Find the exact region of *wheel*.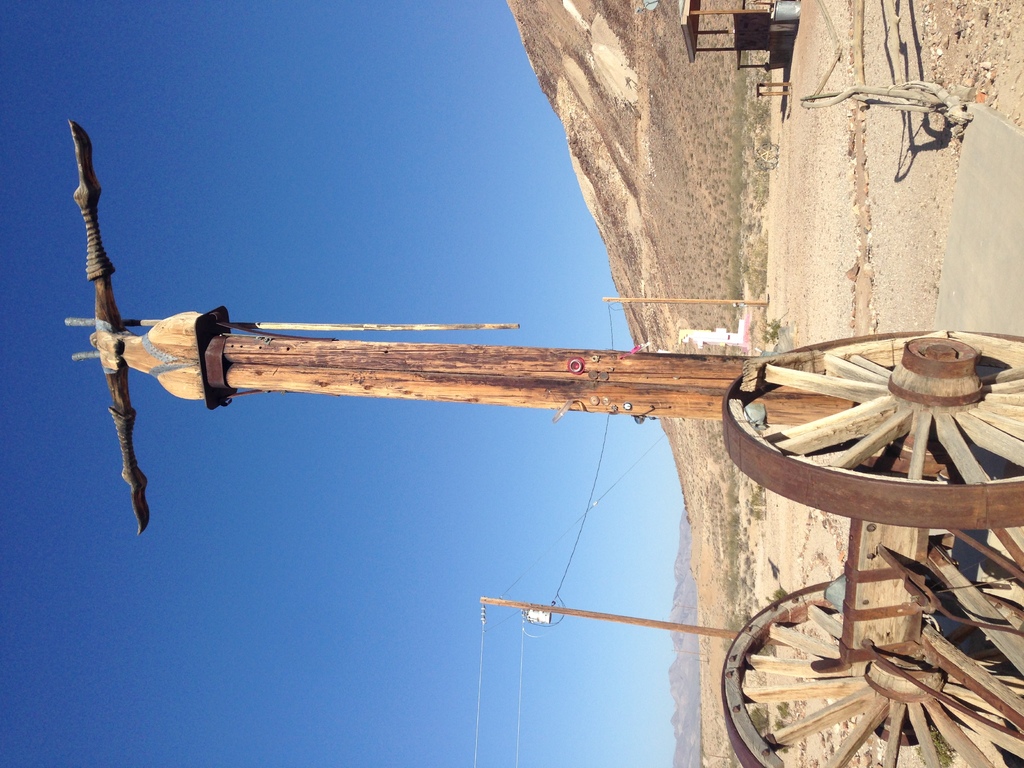
Exact region: select_region(723, 321, 1023, 526).
